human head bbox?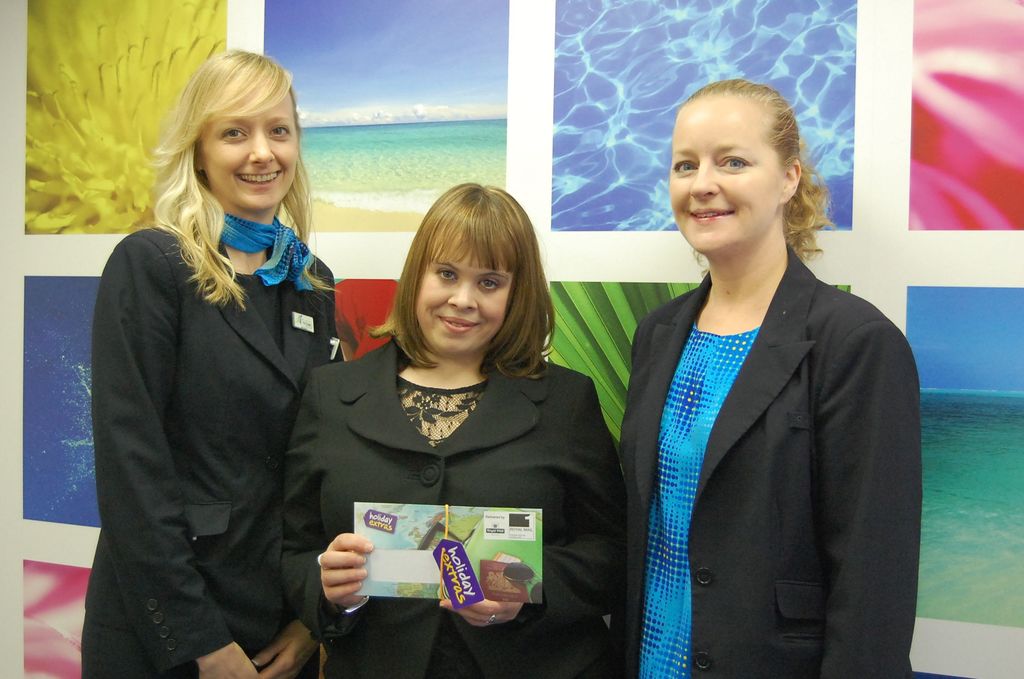
[left=399, top=181, right=540, bottom=352]
